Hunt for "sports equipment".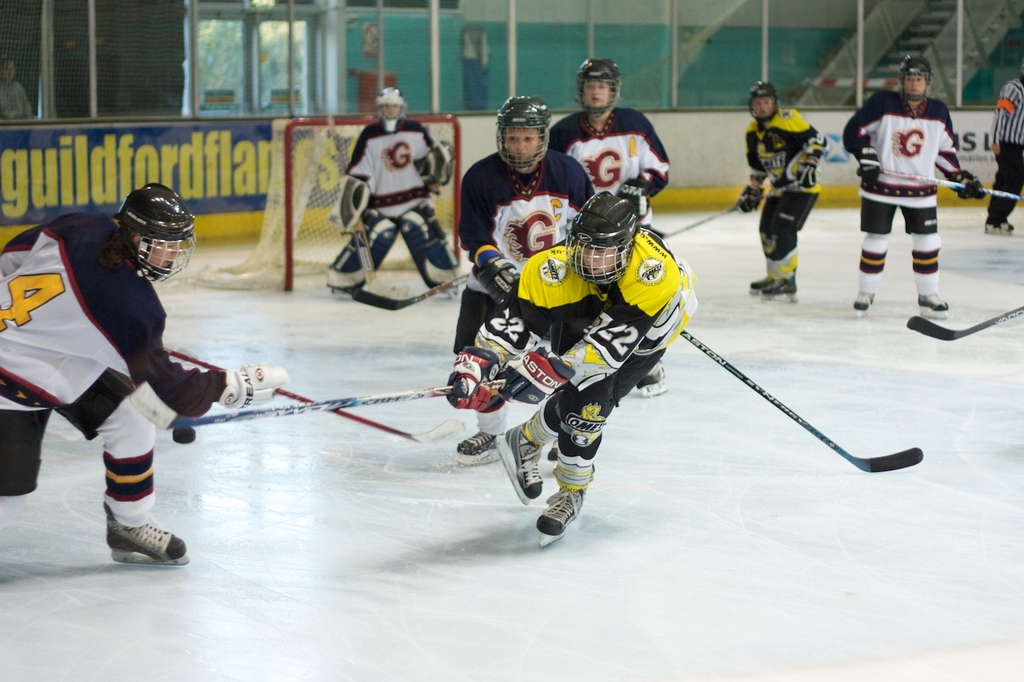
Hunted down at region(755, 269, 796, 304).
